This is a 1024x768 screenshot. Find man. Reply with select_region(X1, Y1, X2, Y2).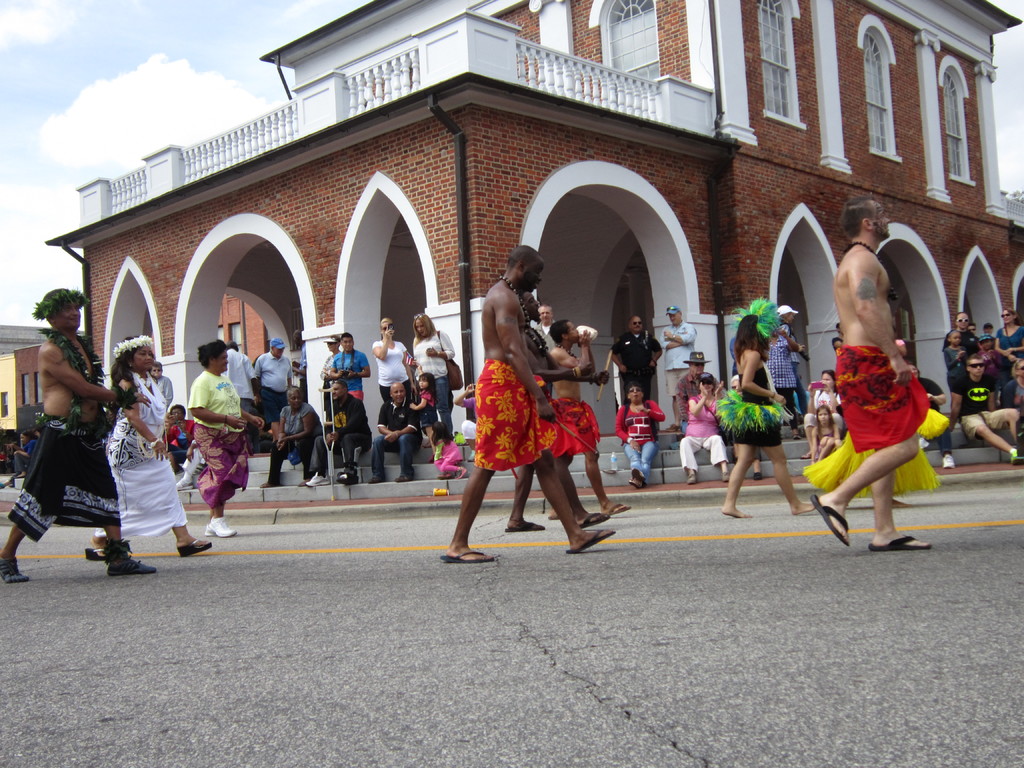
select_region(14, 275, 131, 559).
